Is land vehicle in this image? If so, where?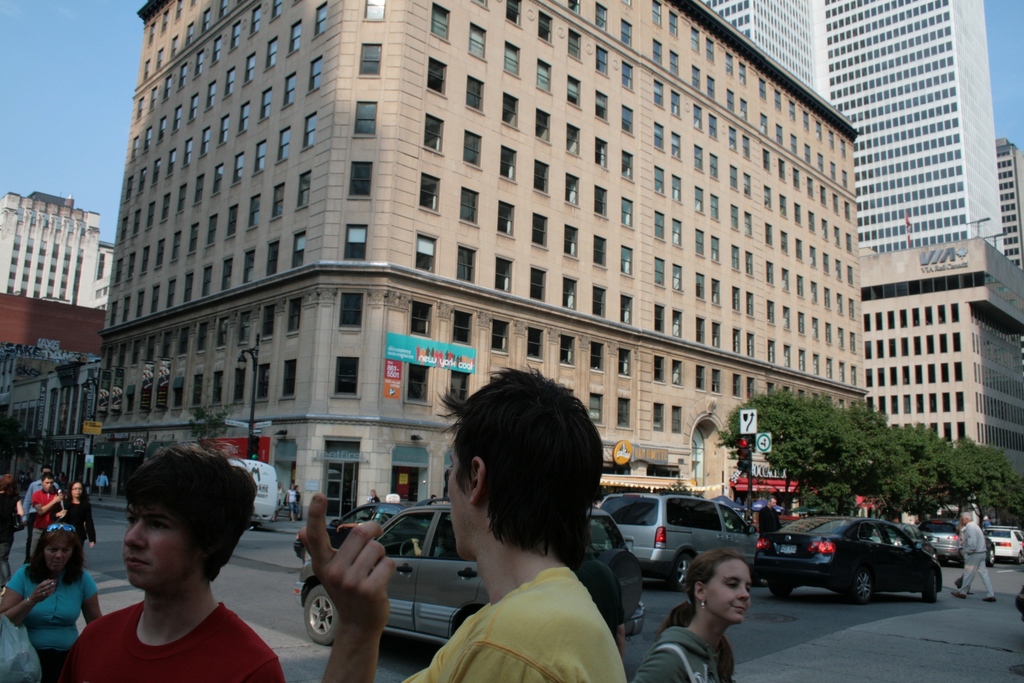
Yes, at (left=293, top=500, right=429, bottom=563).
